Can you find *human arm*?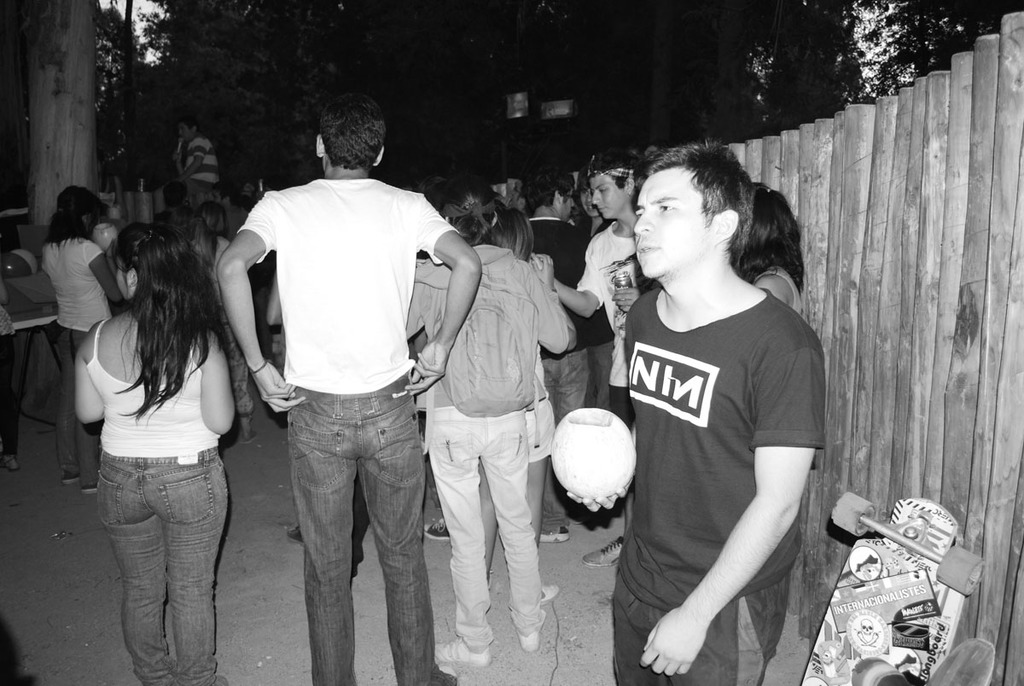
Yes, bounding box: 522/251/579/363.
